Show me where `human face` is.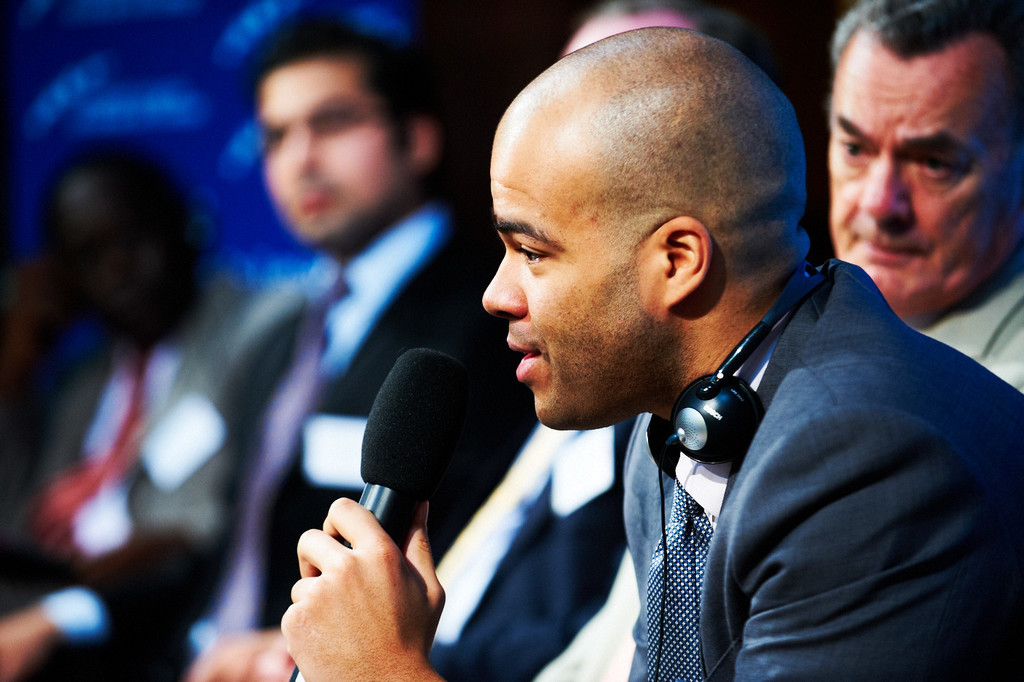
`human face` is at (262, 58, 404, 245).
